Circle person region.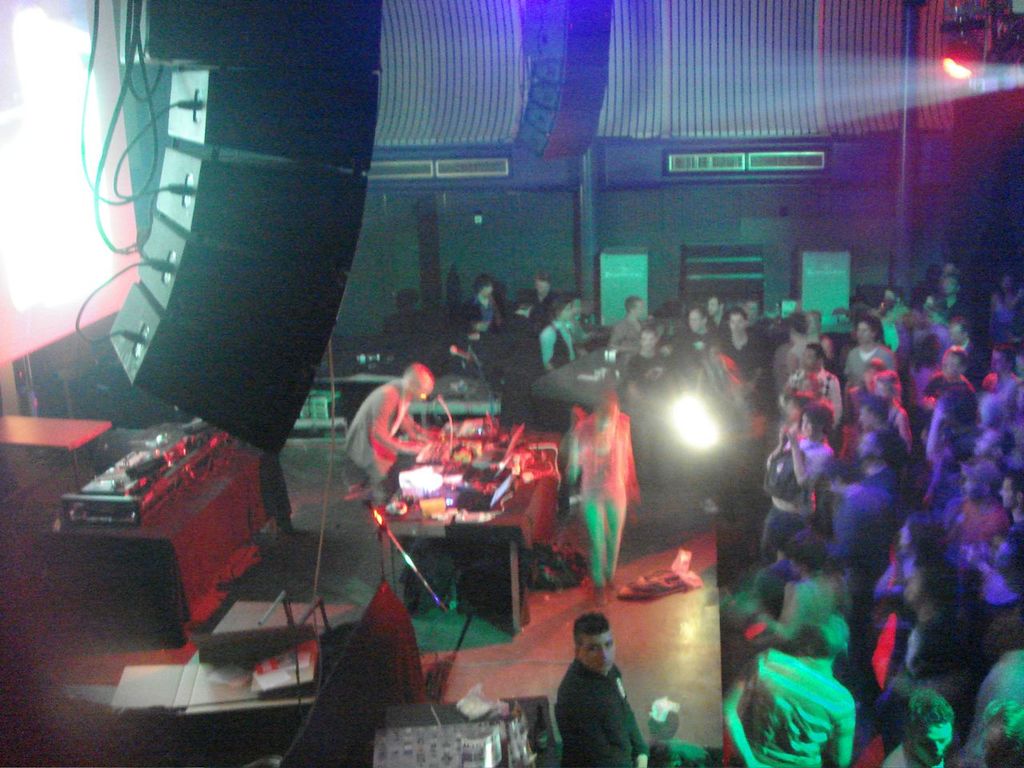
Region: {"x1": 560, "y1": 385, "x2": 646, "y2": 601}.
